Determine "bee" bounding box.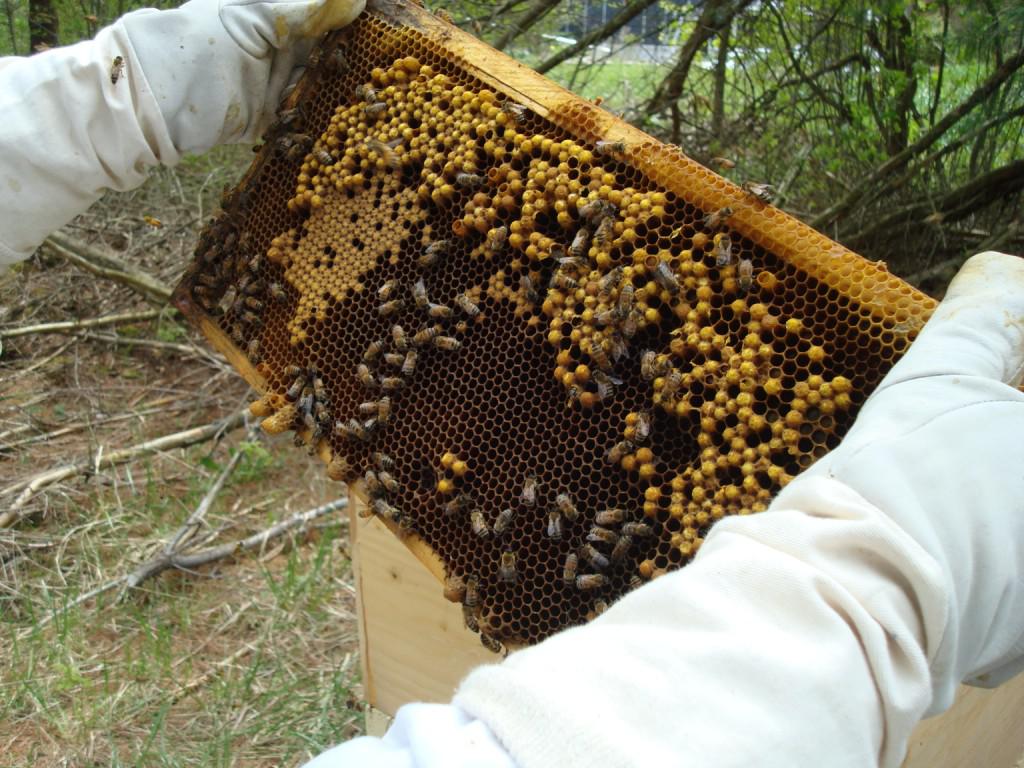
Determined: (498, 548, 514, 584).
